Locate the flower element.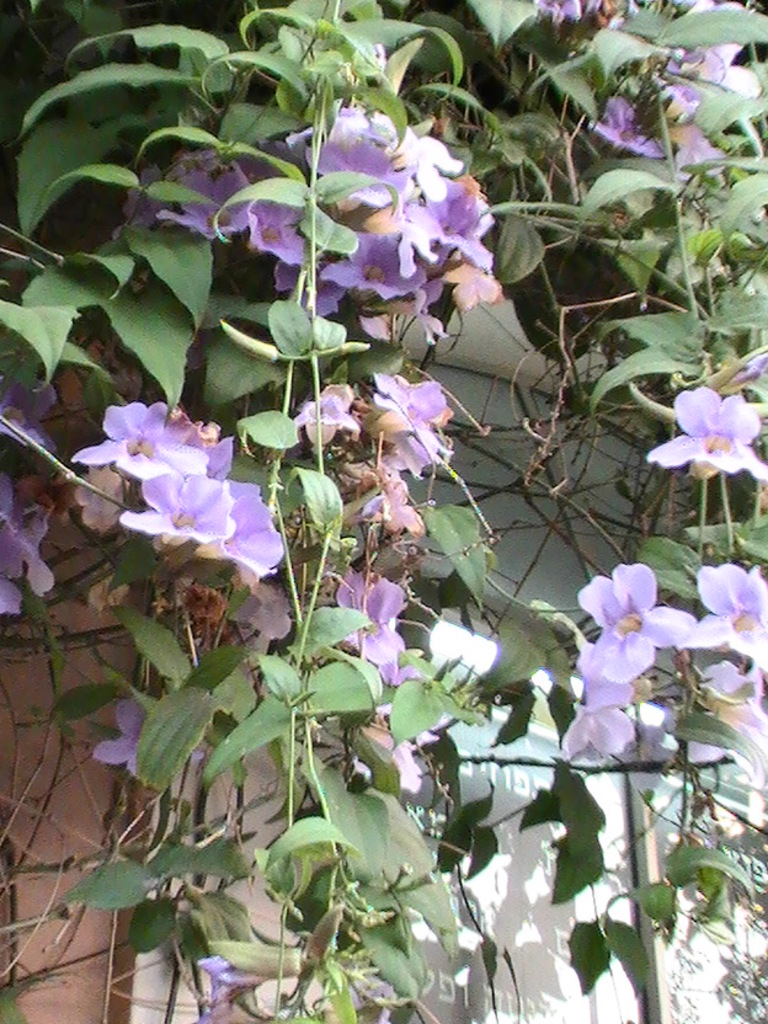
Element bbox: (x1=196, y1=946, x2=245, y2=1014).
